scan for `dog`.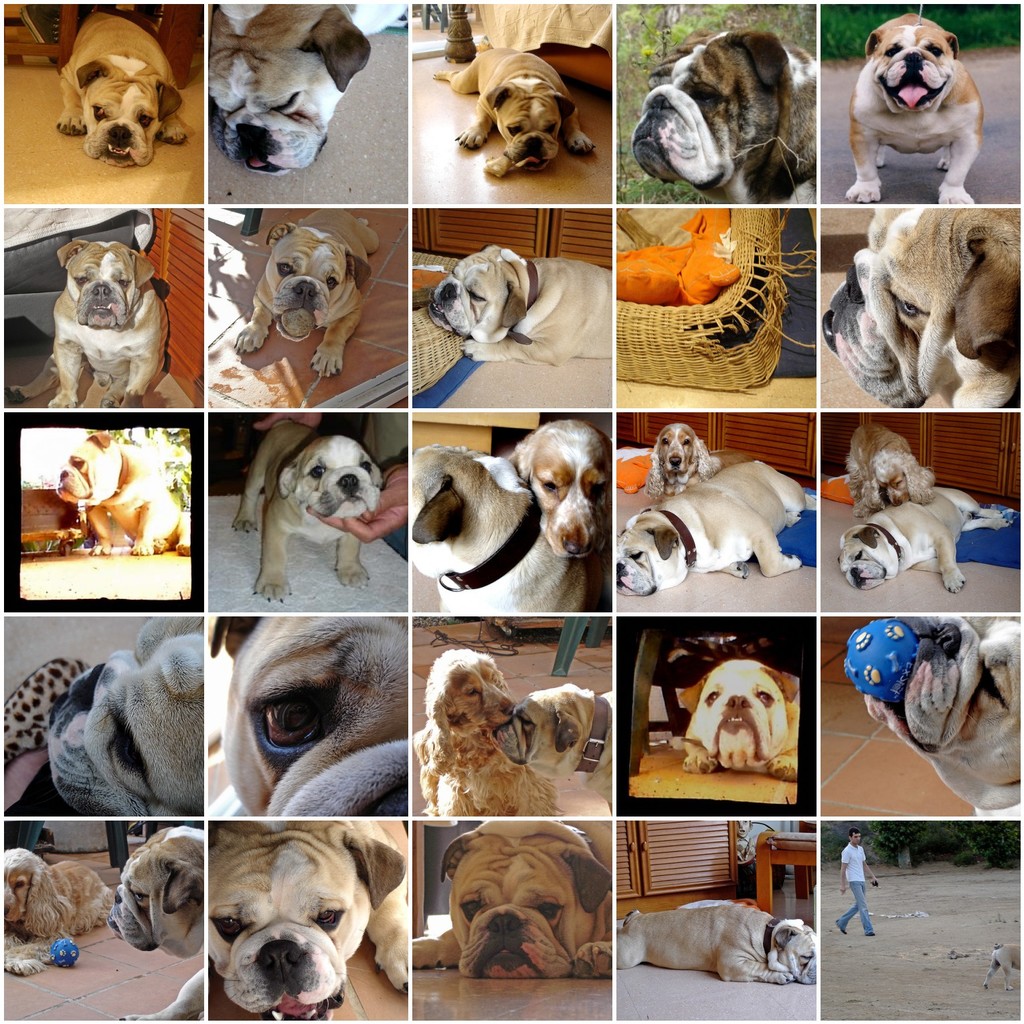
Scan result: (x1=205, y1=2, x2=373, y2=167).
